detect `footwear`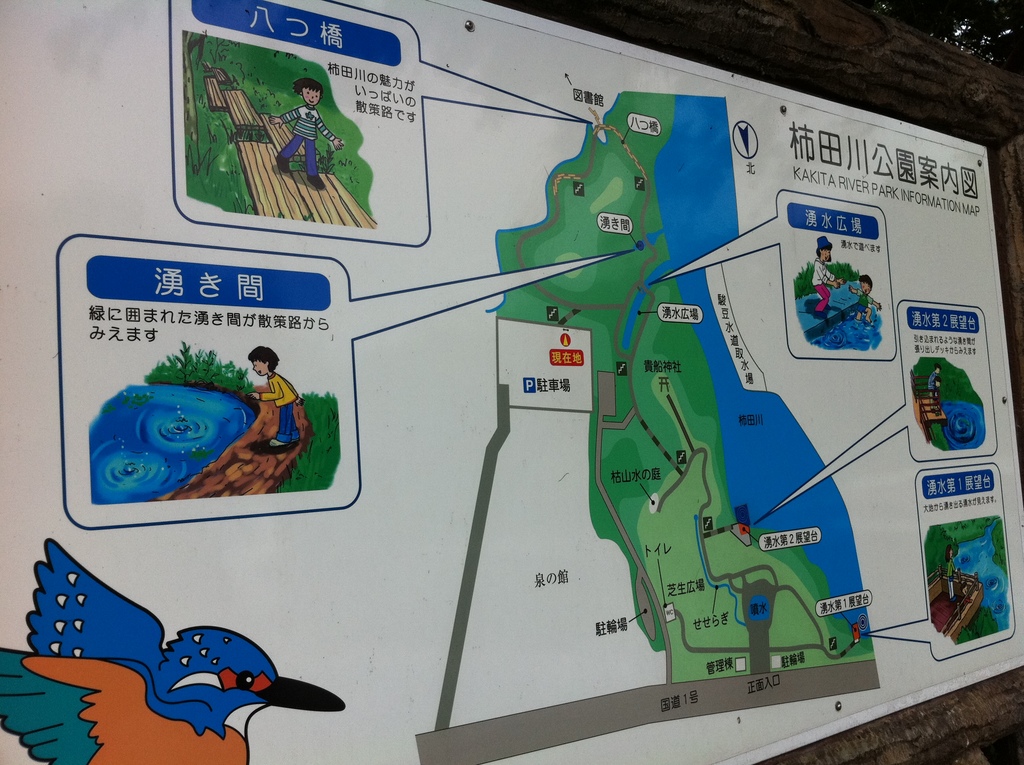
<bbox>275, 147, 287, 173</bbox>
